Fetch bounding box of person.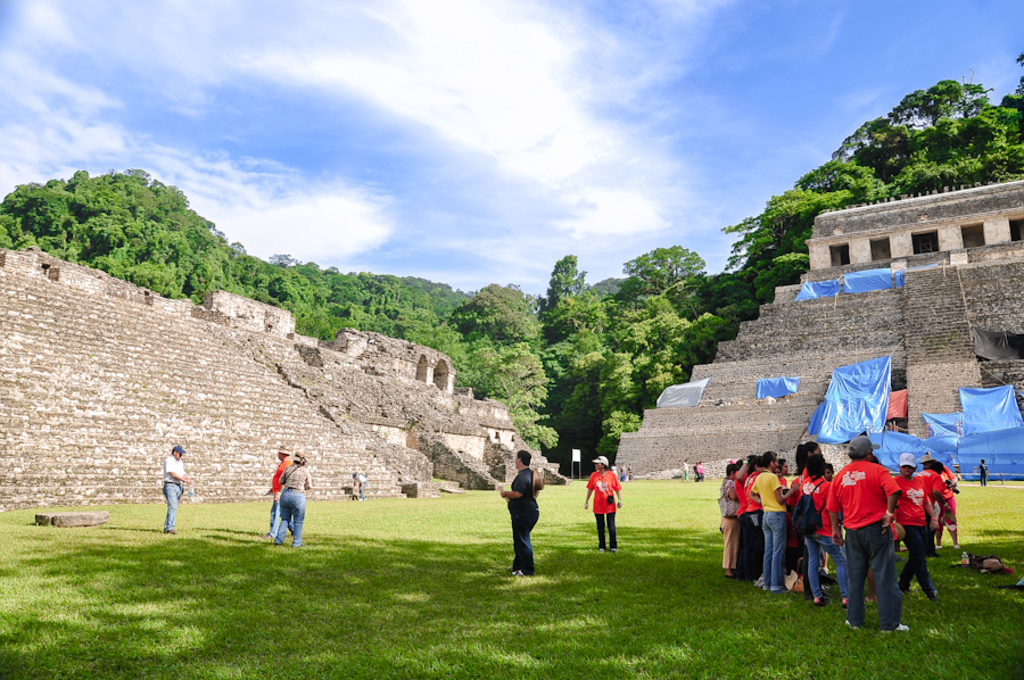
Bbox: Rect(682, 457, 688, 479).
